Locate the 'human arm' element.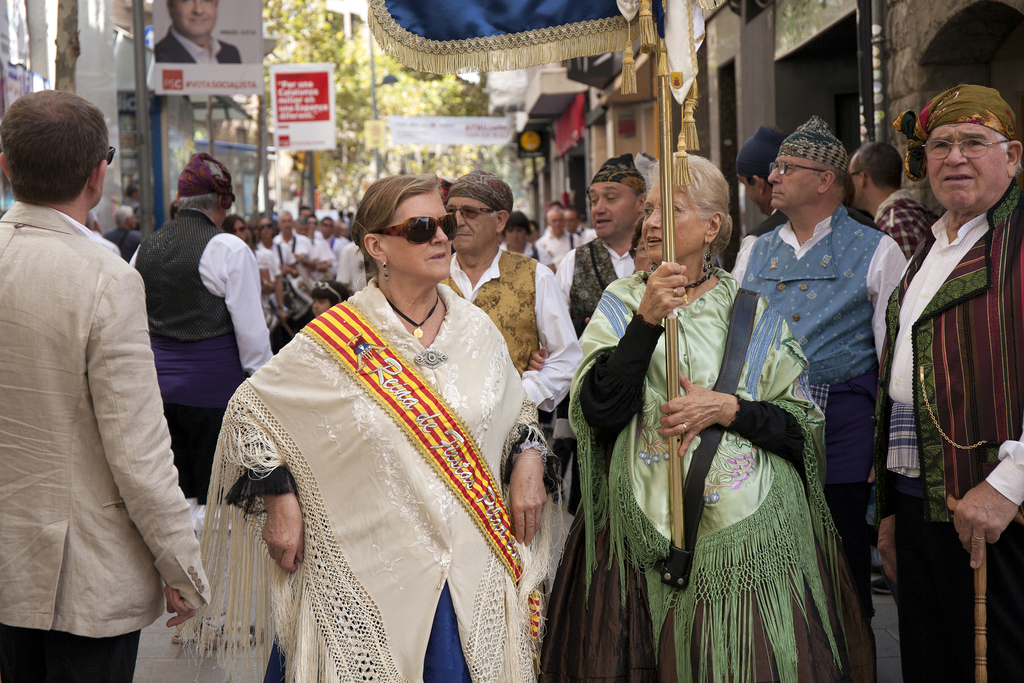
Element bbox: crop(579, 264, 688, 440).
